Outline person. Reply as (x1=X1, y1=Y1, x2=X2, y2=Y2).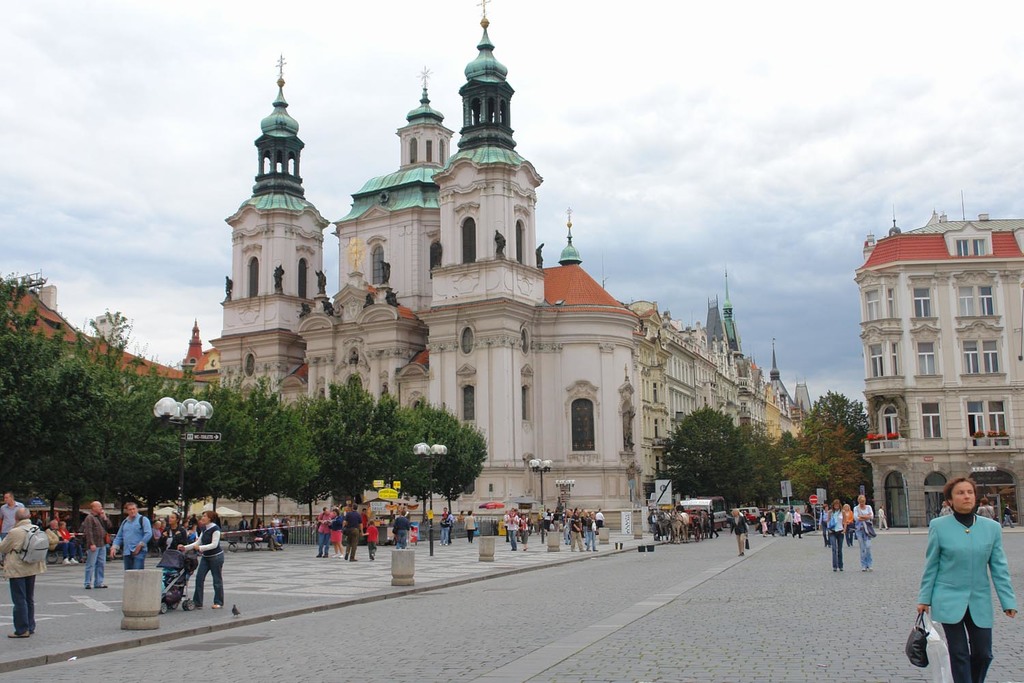
(x1=84, y1=494, x2=115, y2=590).
